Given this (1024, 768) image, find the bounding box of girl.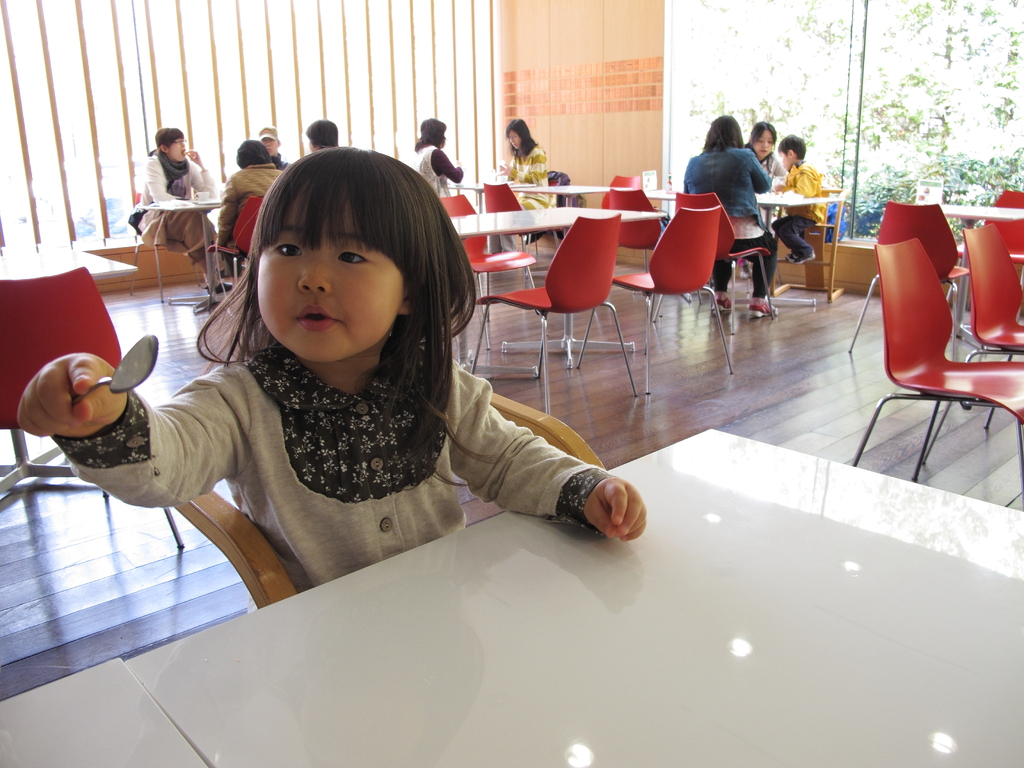
bbox(8, 138, 665, 547).
